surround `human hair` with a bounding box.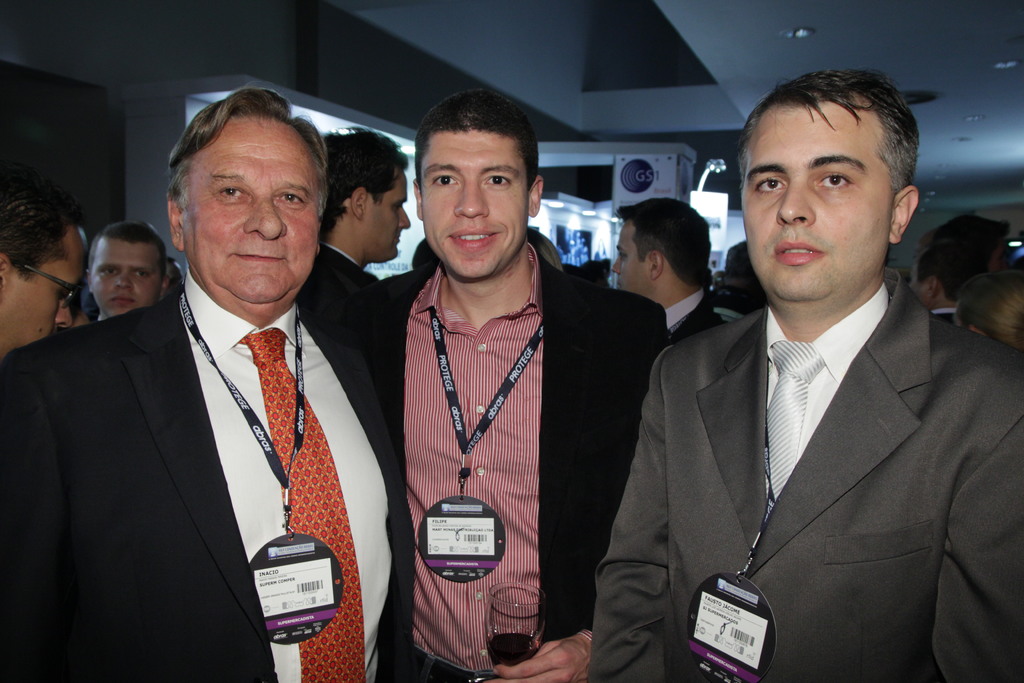
rect(956, 270, 1023, 360).
